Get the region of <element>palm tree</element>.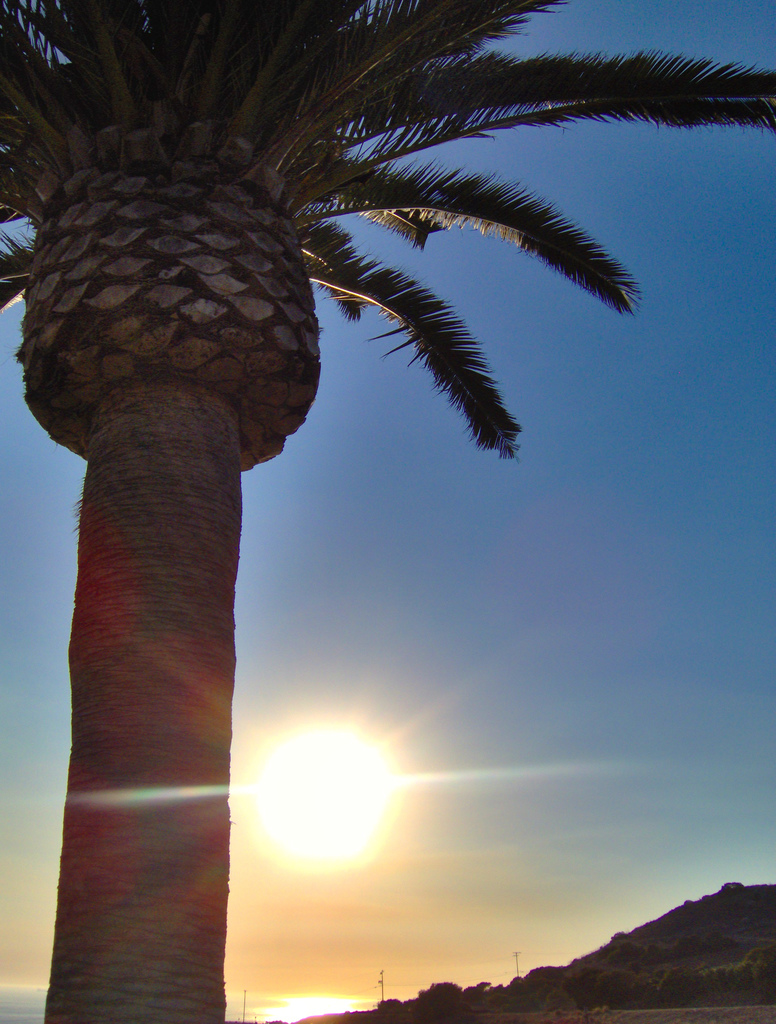
bbox(0, 0, 775, 1023).
